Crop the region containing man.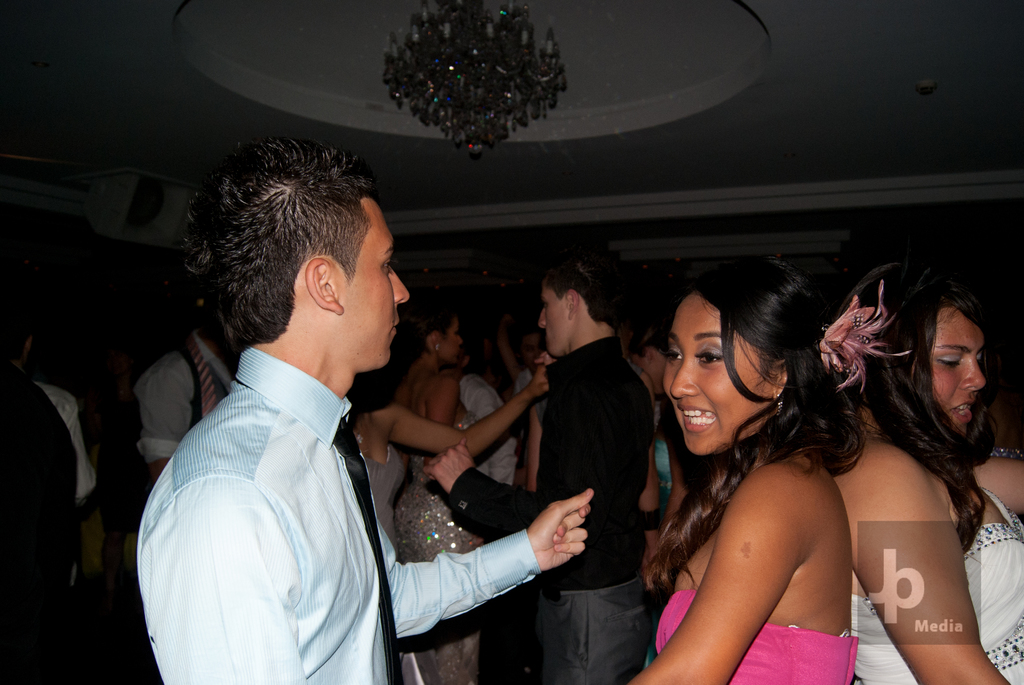
Crop region: BBox(0, 320, 110, 684).
